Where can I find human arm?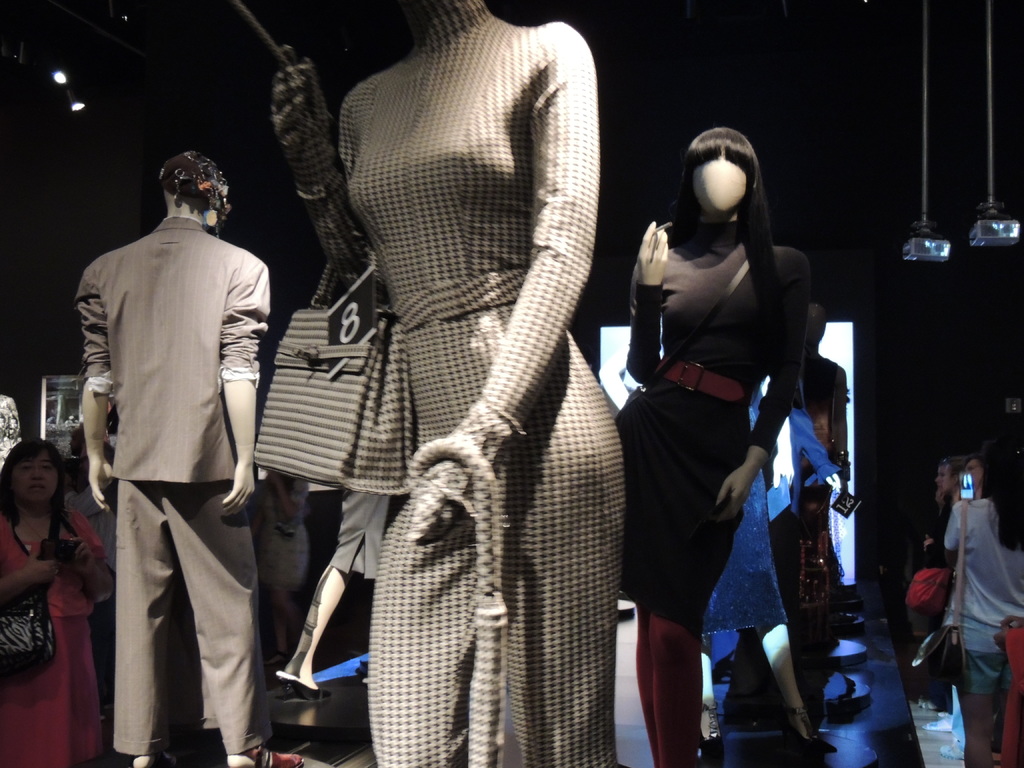
You can find it at 397:19:604:549.
